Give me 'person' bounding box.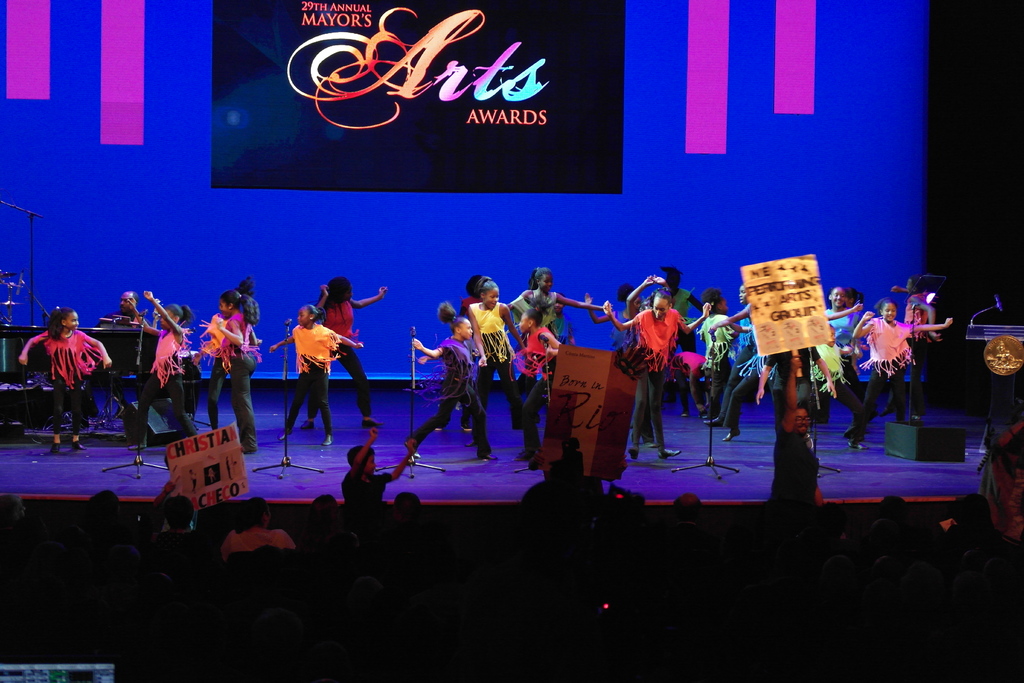
left=586, top=282, right=642, bottom=380.
